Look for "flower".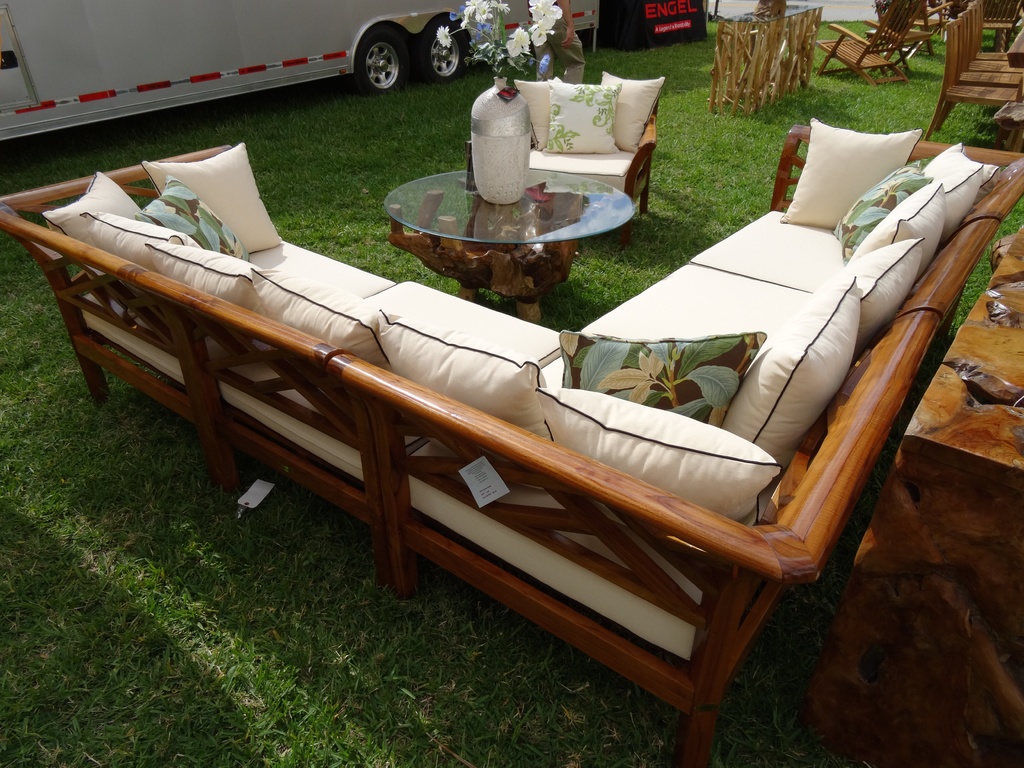
Found: <box>598,351,675,404</box>.
